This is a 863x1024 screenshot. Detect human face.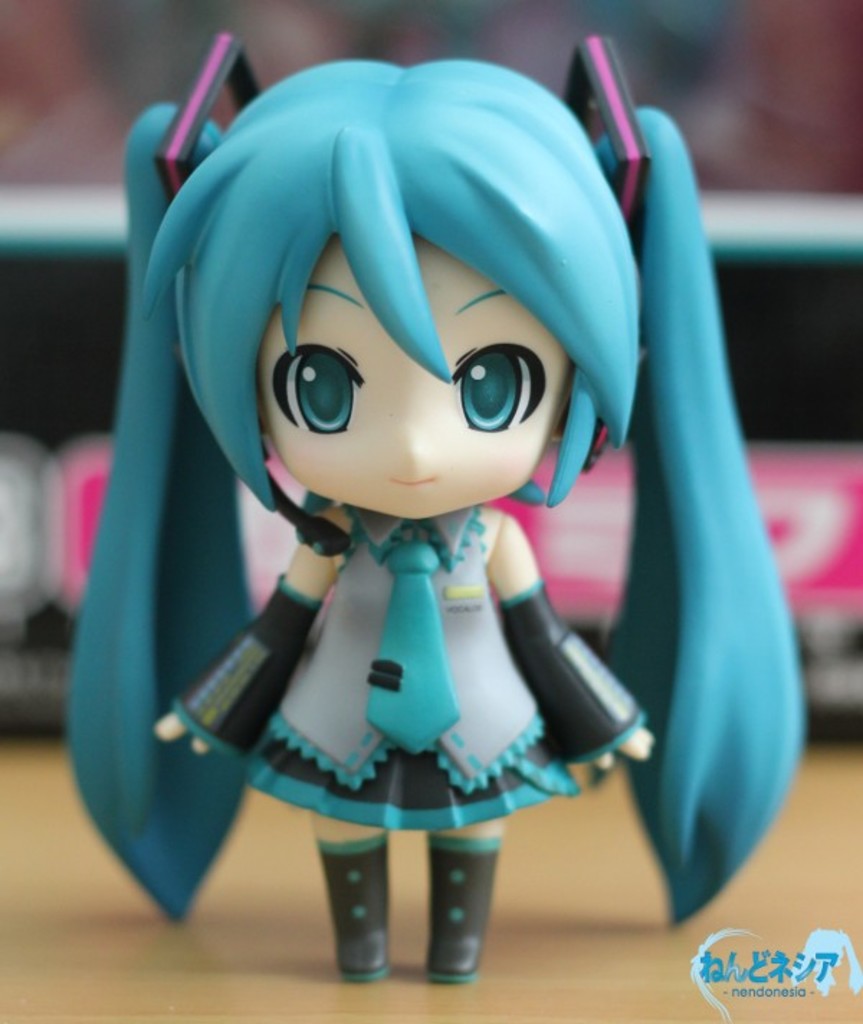
257, 229, 577, 521.
